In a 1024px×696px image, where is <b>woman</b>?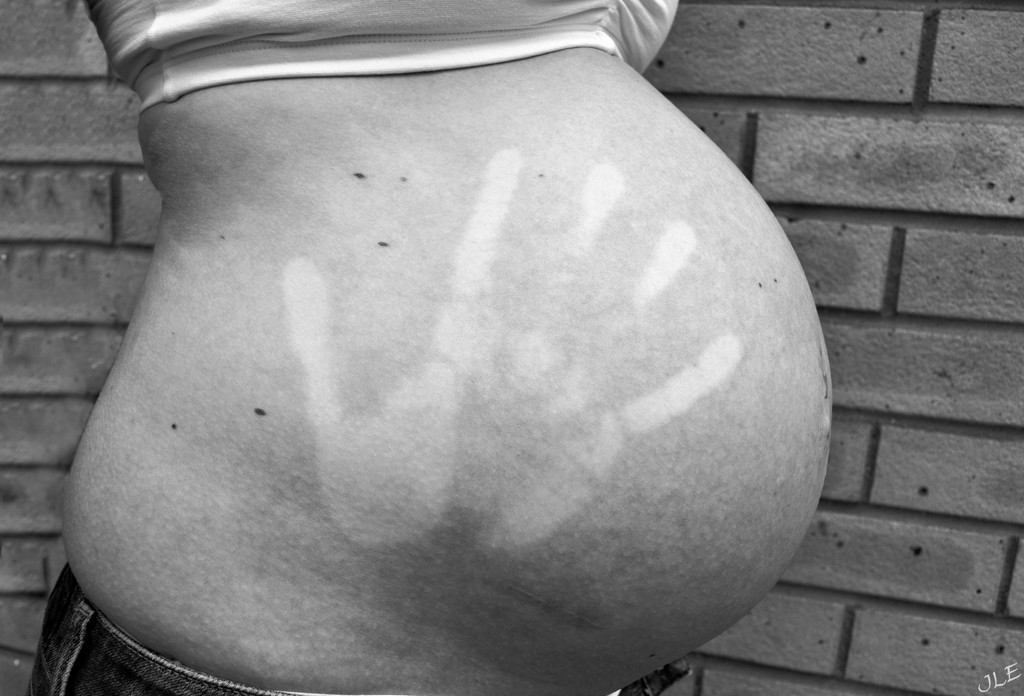
<box>26,0,835,695</box>.
